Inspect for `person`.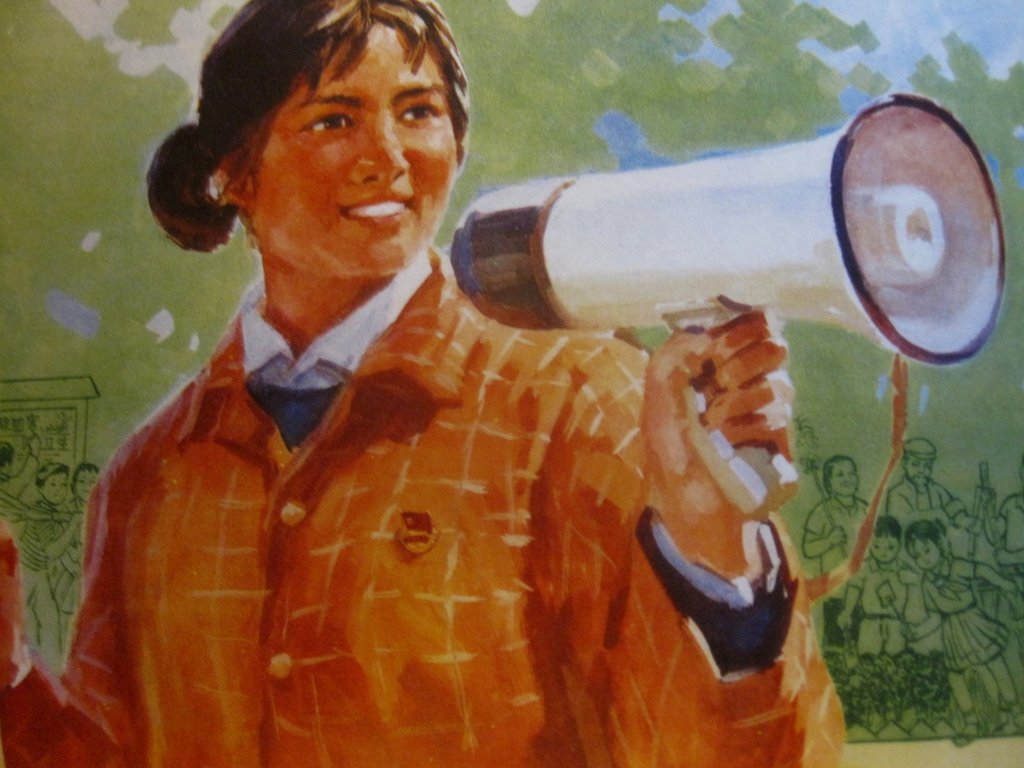
Inspection: x1=0 y1=1 x2=845 y2=767.
